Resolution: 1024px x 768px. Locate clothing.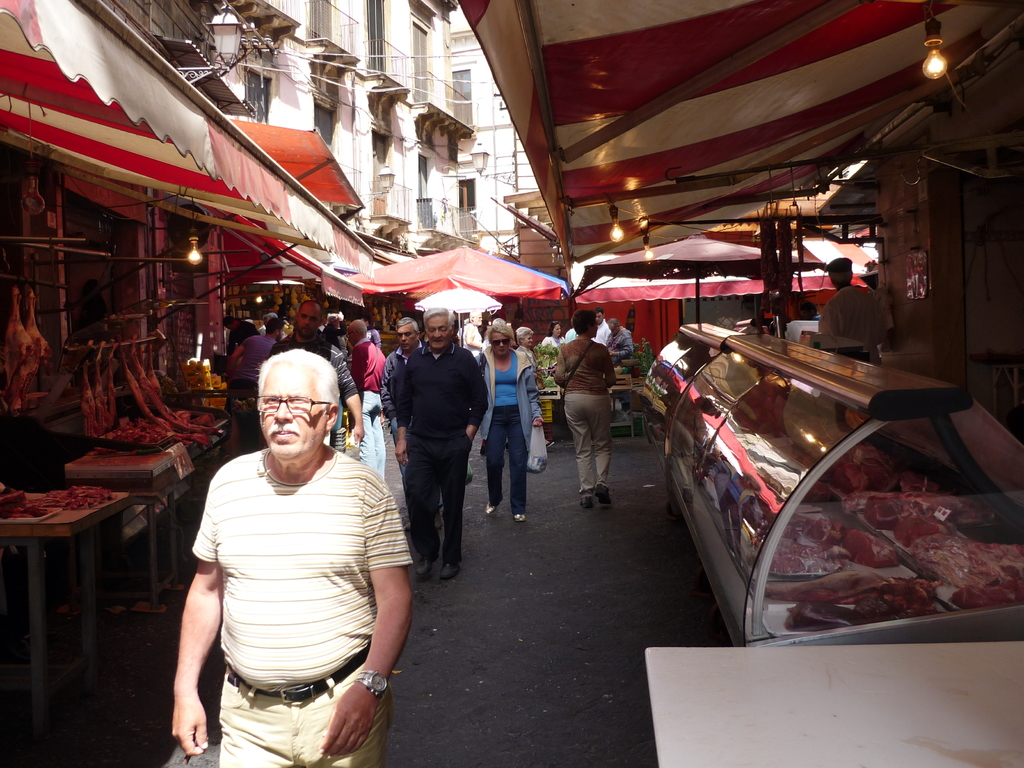
<bbox>544, 331, 569, 342</bbox>.
